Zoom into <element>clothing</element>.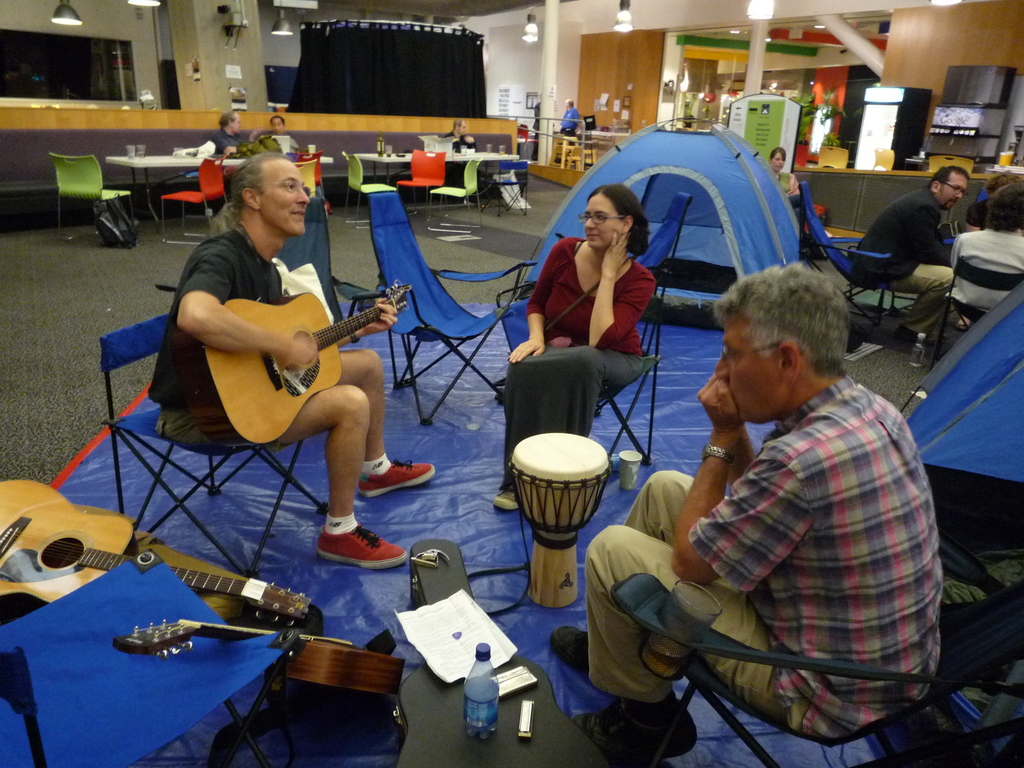
Zoom target: crop(214, 127, 237, 151).
